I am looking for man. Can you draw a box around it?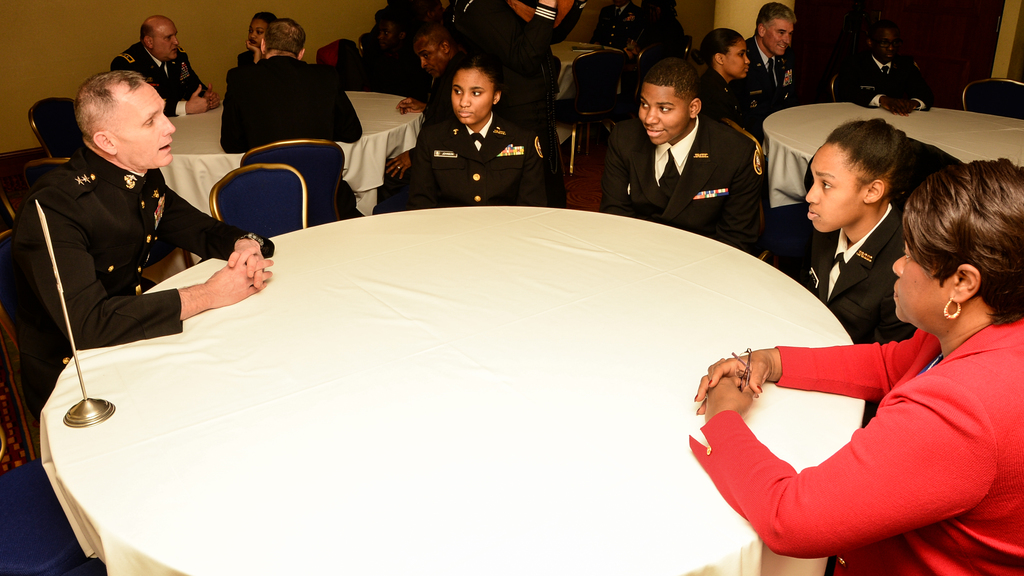
Sure, the bounding box is box(595, 64, 774, 230).
